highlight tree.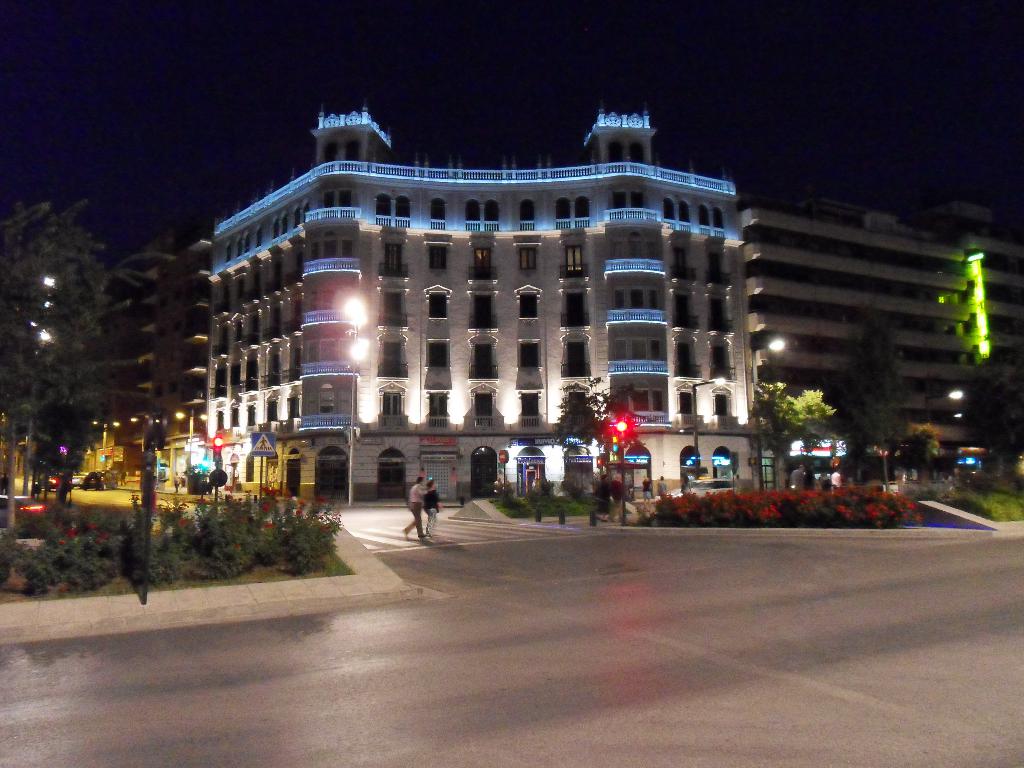
Highlighted region: box=[7, 198, 153, 500].
